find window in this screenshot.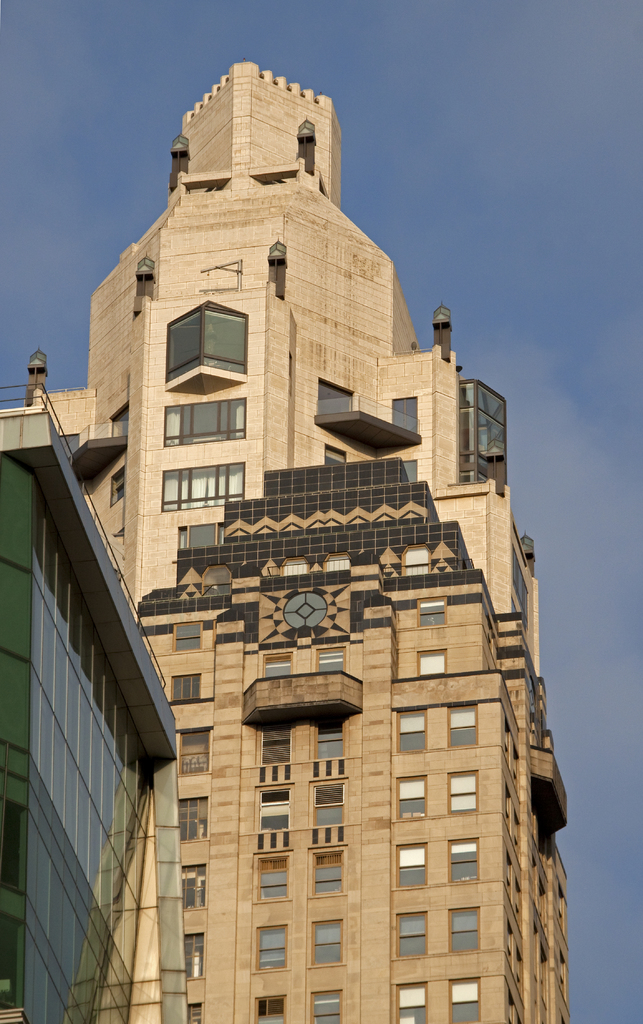
The bounding box for window is bbox=(312, 919, 347, 968).
